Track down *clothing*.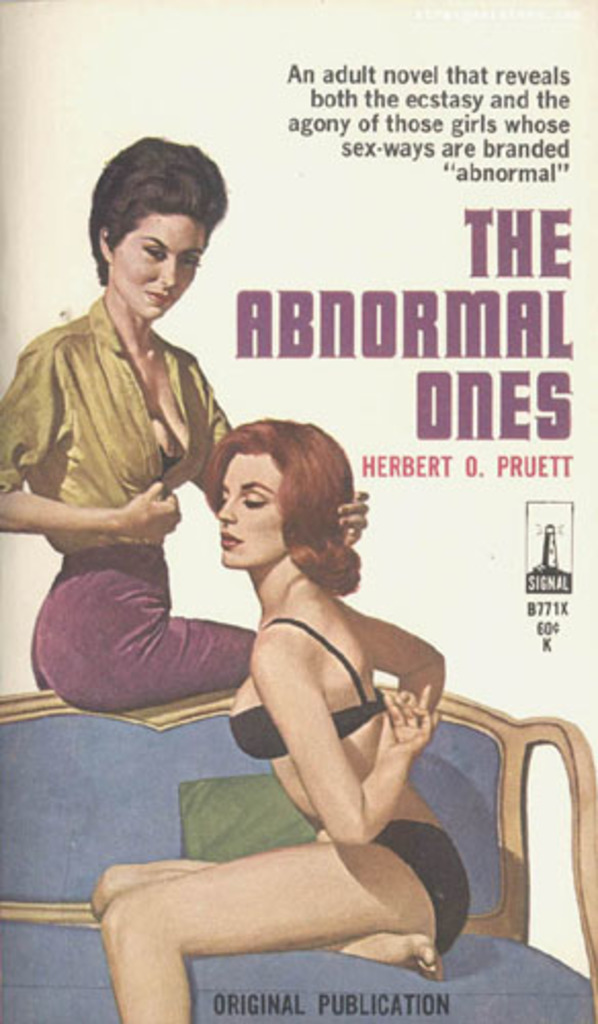
Tracked to x1=375, y1=803, x2=455, y2=967.
